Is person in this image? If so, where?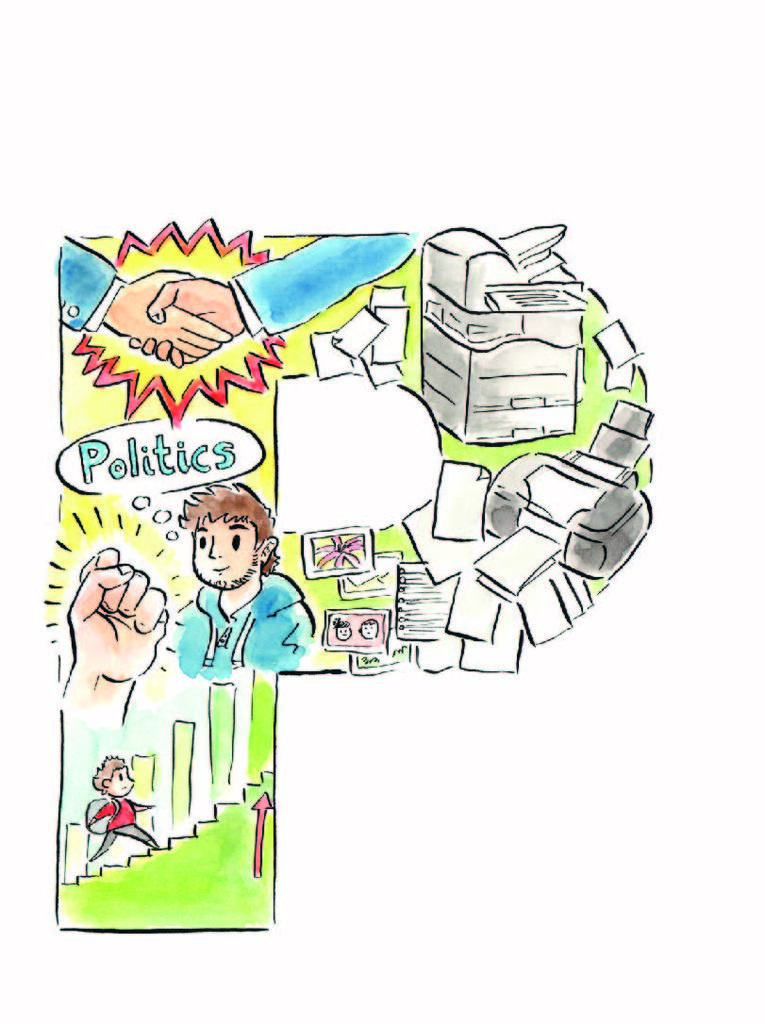
Yes, at [66,551,171,724].
